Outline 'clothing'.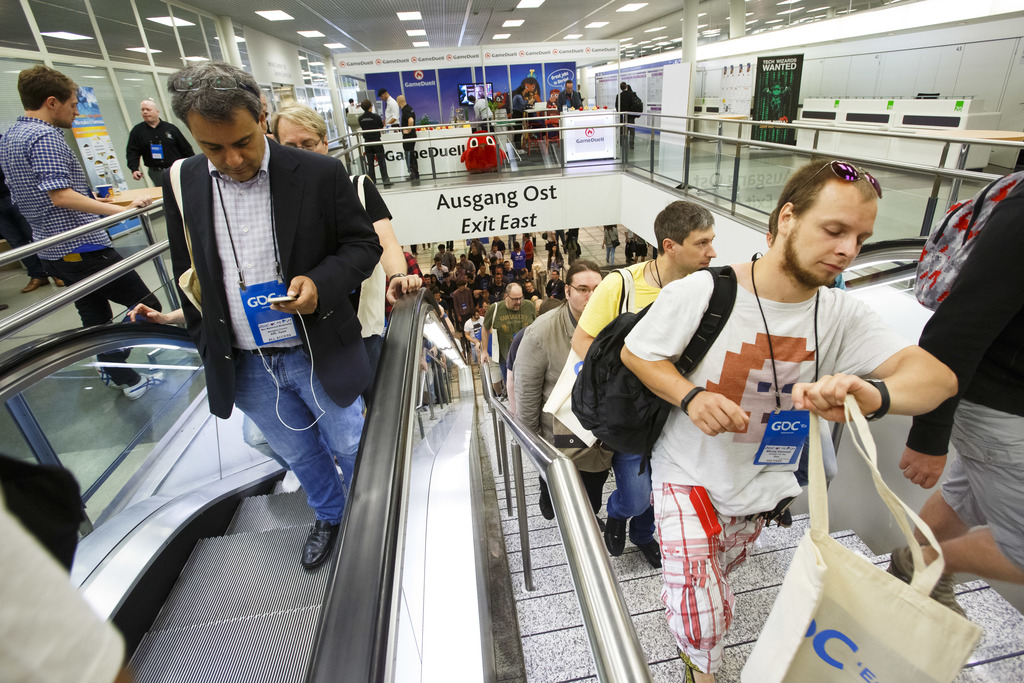
Outline: 478 302 529 385.
